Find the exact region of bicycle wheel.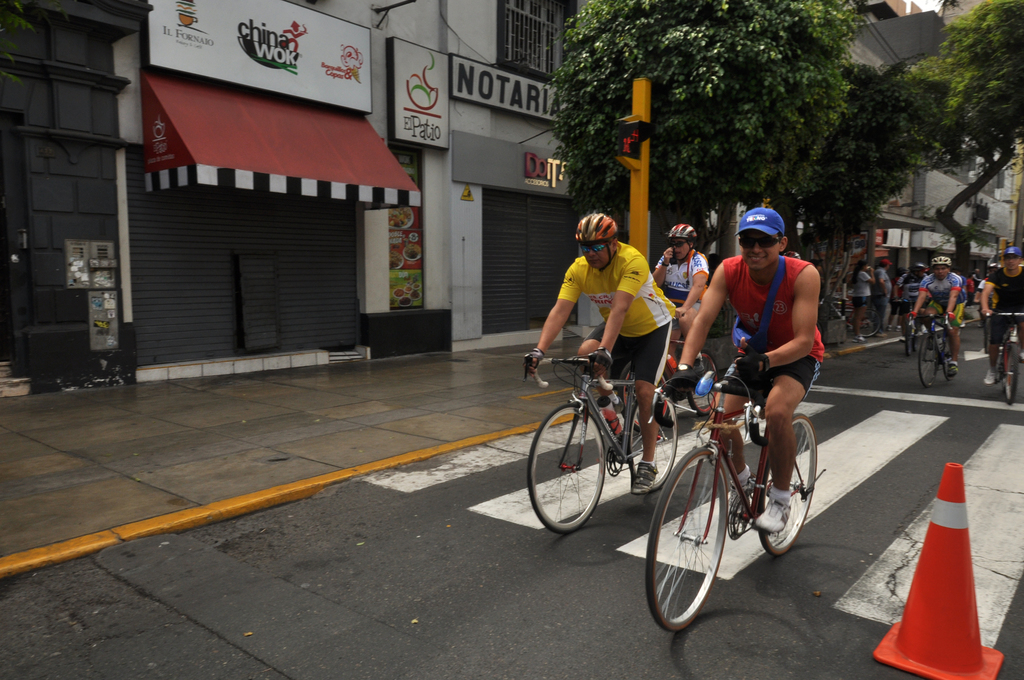
Exact region: <box>902,317,911,355</box>.
